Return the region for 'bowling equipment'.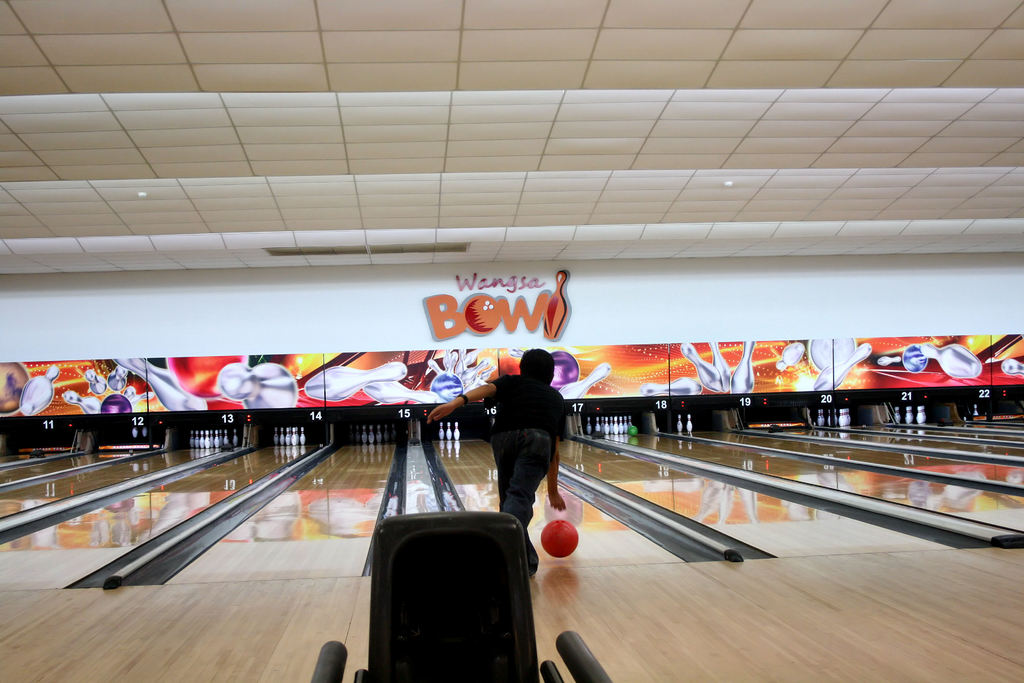
<box>131,425,138,438</box>.
